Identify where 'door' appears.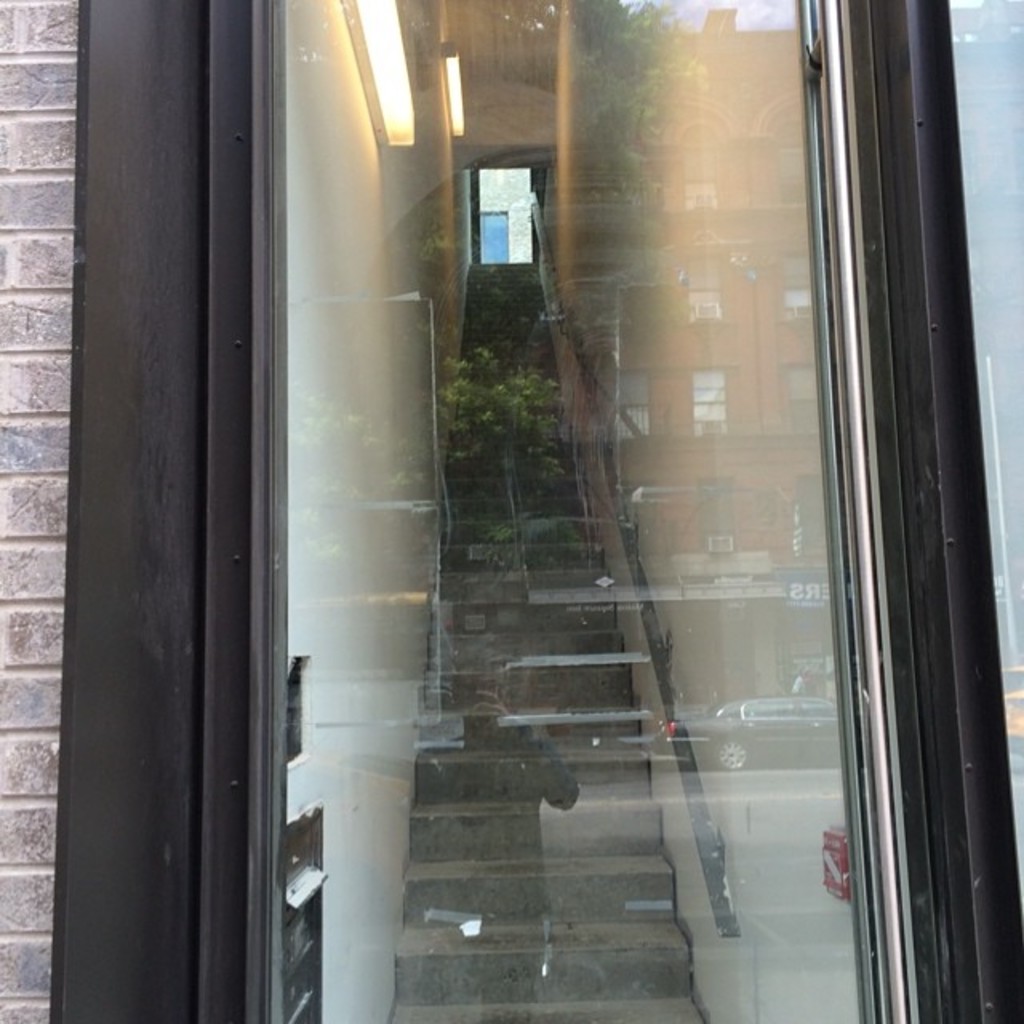
Appears at (42,0,1022,1022).
